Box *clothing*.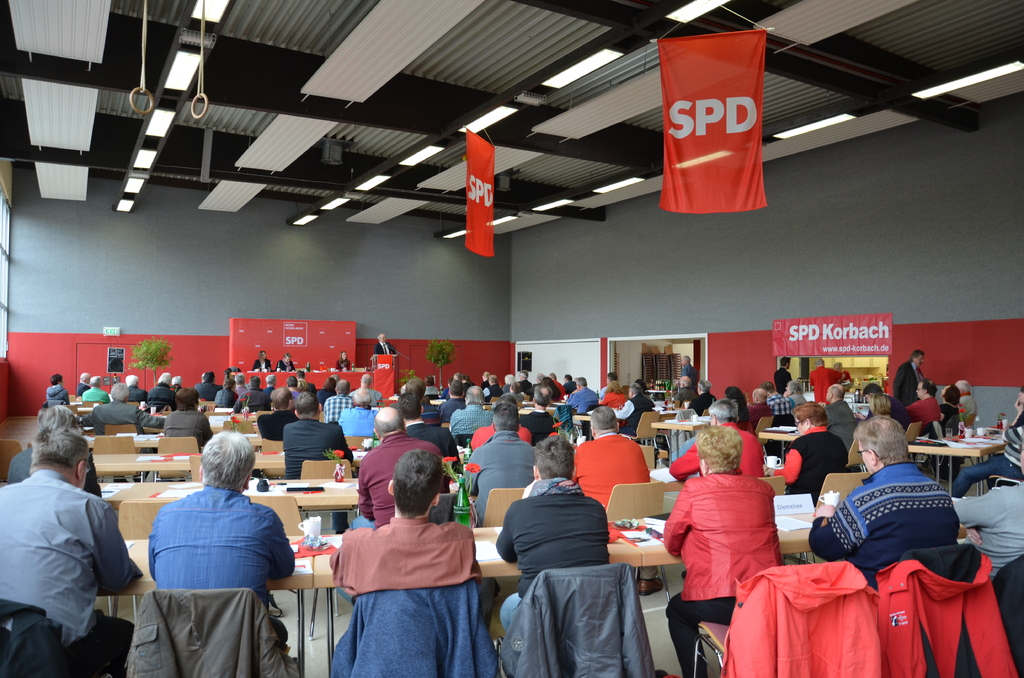
Rect(469, 426, 545, 511).
